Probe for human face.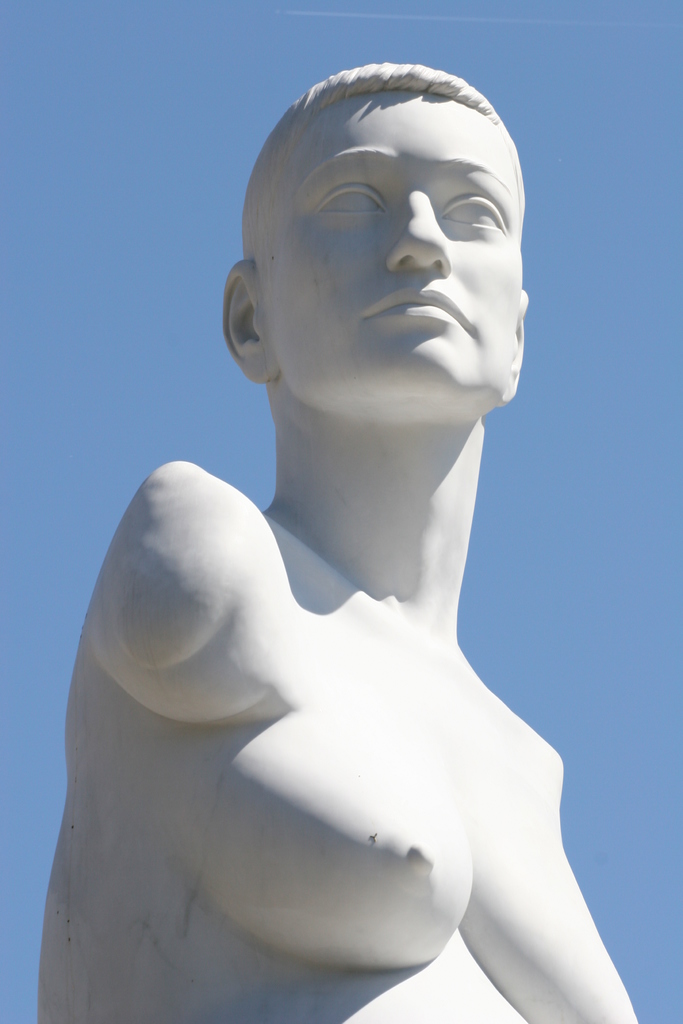
Probe result: region(251, 99, 516, 410).
